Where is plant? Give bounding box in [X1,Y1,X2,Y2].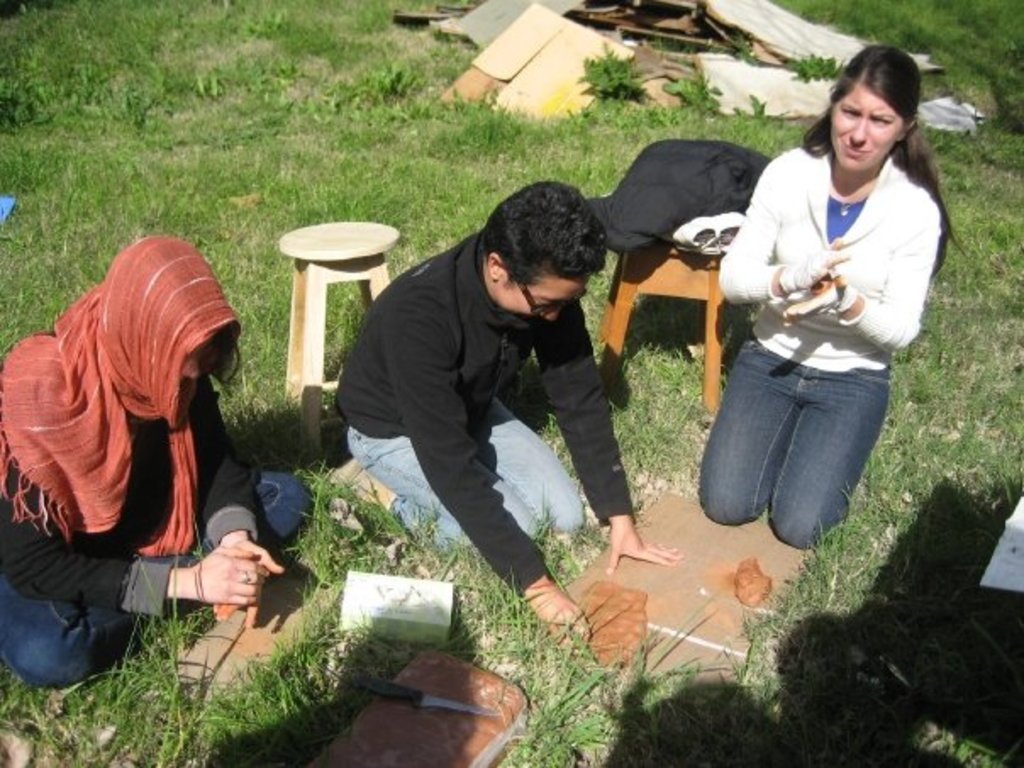
[592,607,719,751].
